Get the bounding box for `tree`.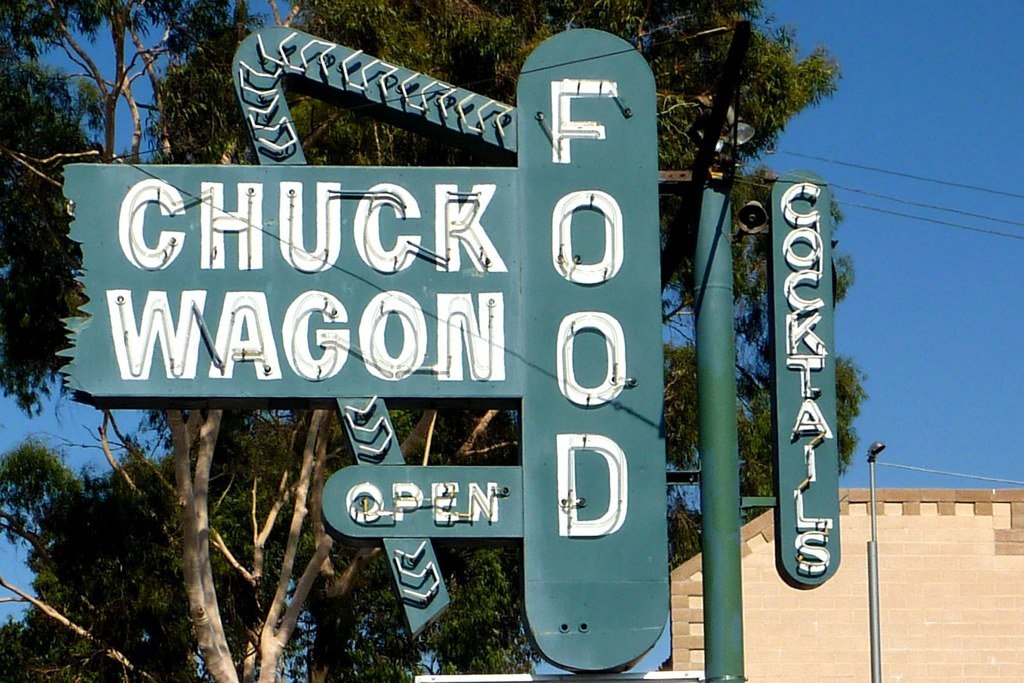
0, 0, 859, 681.
